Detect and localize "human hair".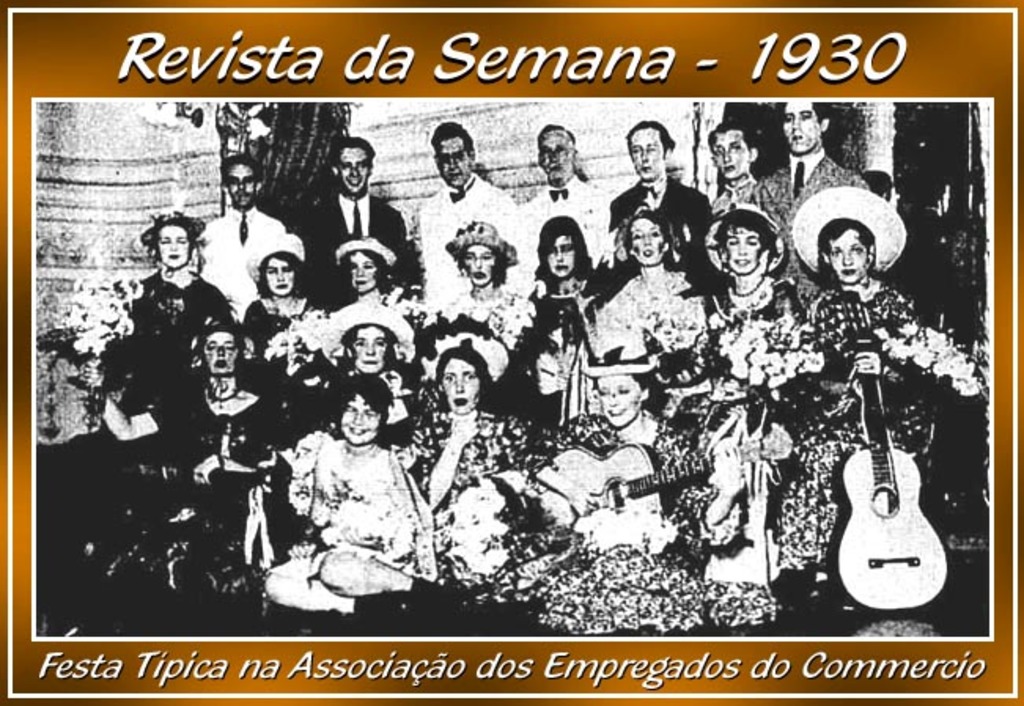
Localized at (left=330, top=137, right=376, bottom=170).
